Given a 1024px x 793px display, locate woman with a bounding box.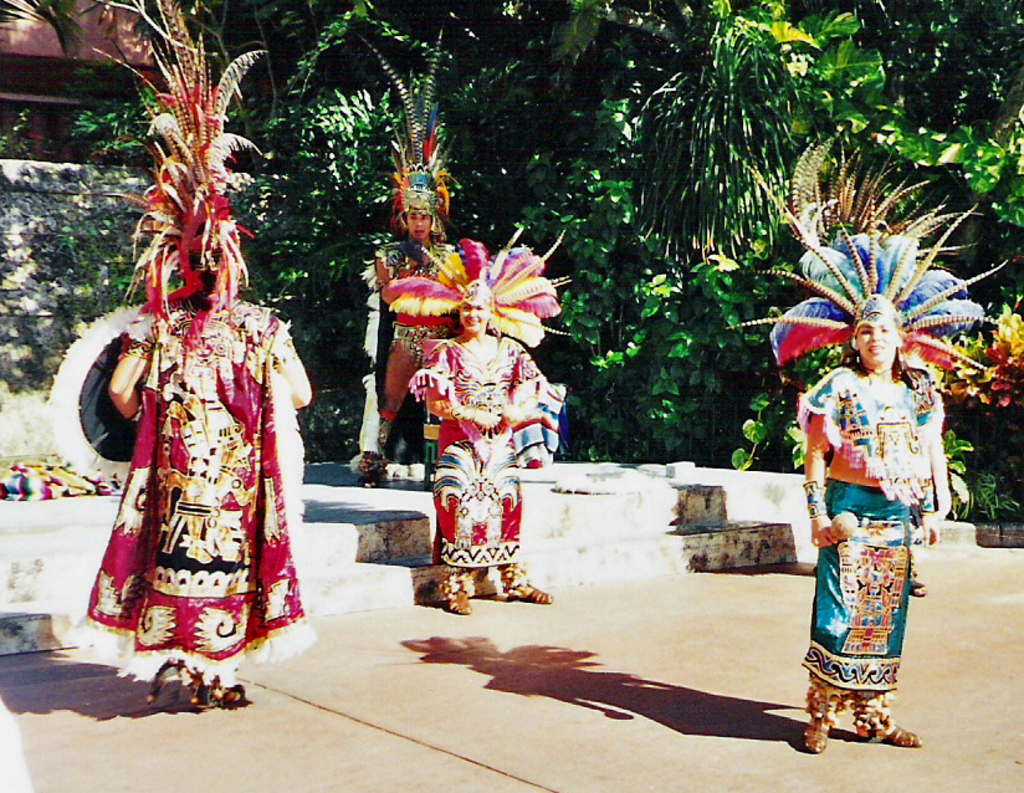
Located: box(789, 283, 956, 757).
